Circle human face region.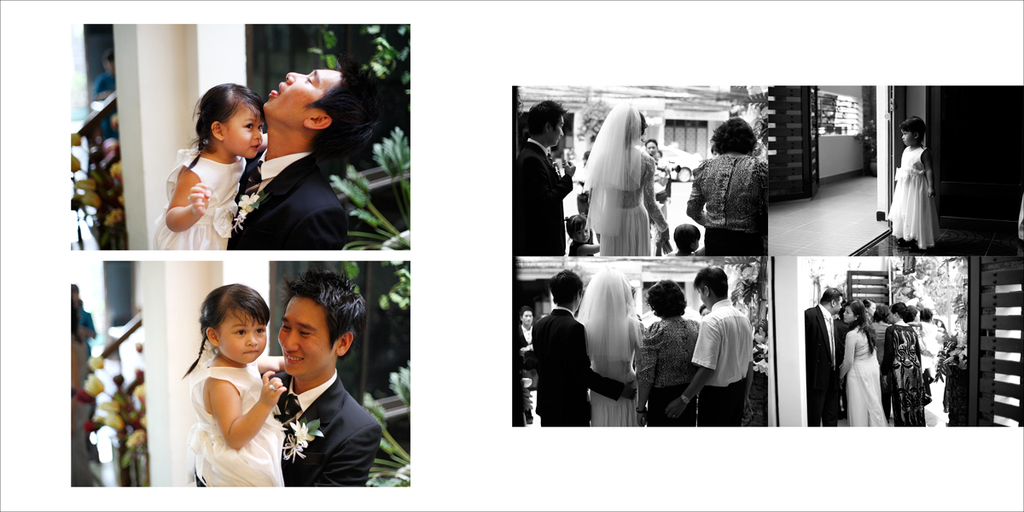
Region: 573,224,593,245.
